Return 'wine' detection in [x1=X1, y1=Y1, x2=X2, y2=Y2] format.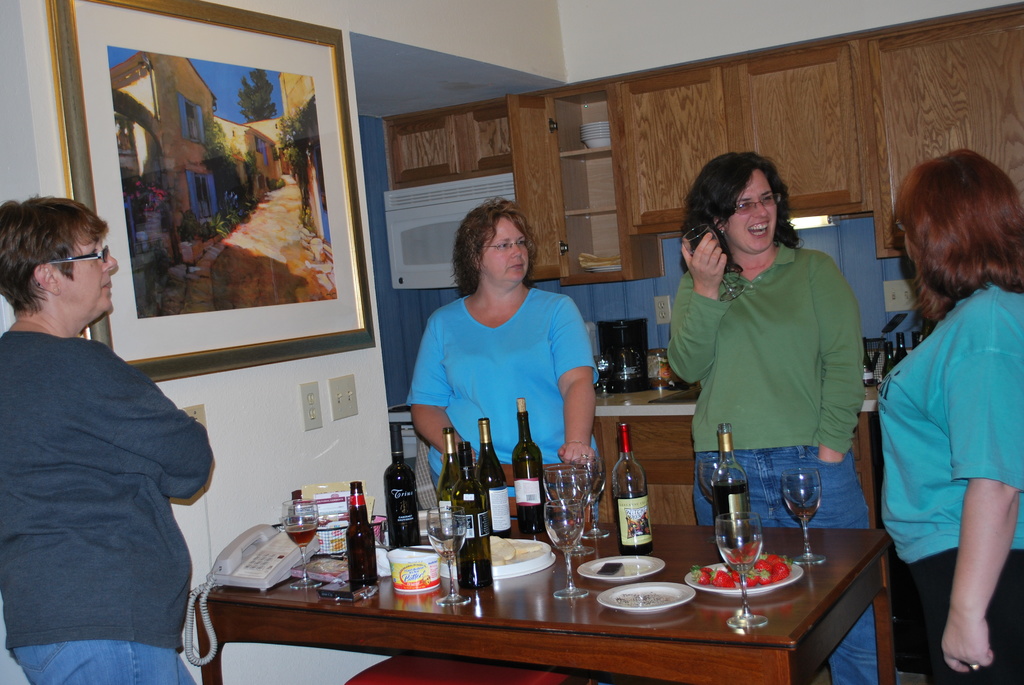
[x1=509, y1=375, x2=552, y2=539].
